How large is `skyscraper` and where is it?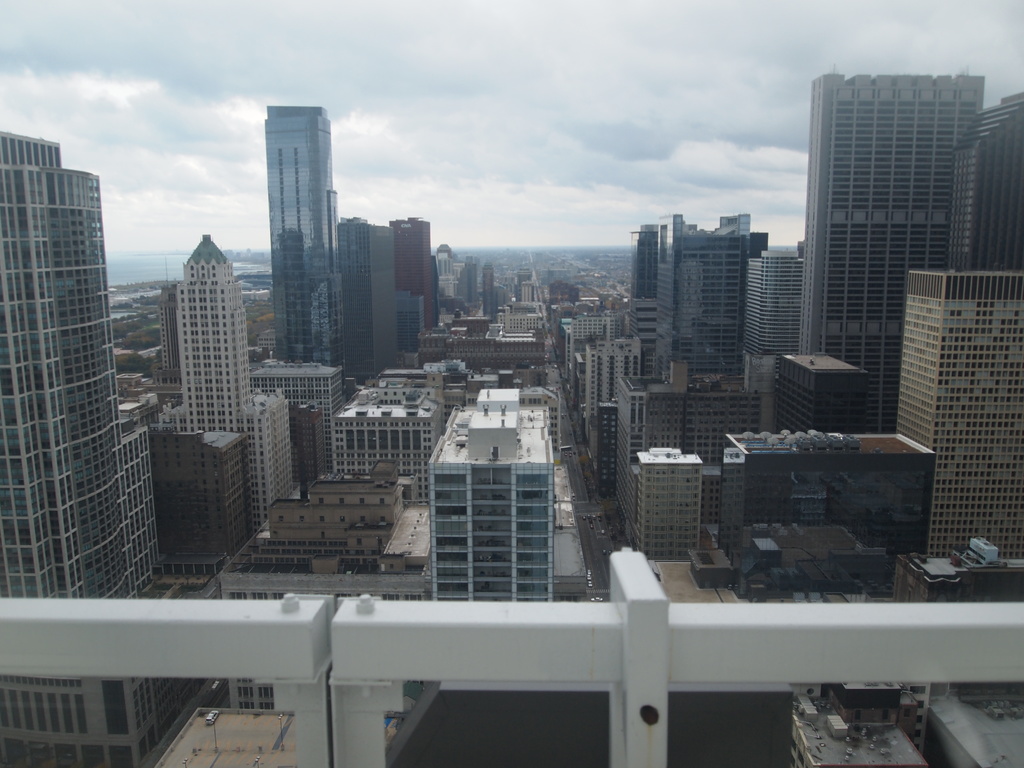
Bounding box: <region>895, 267, 1023, 558</region>.
